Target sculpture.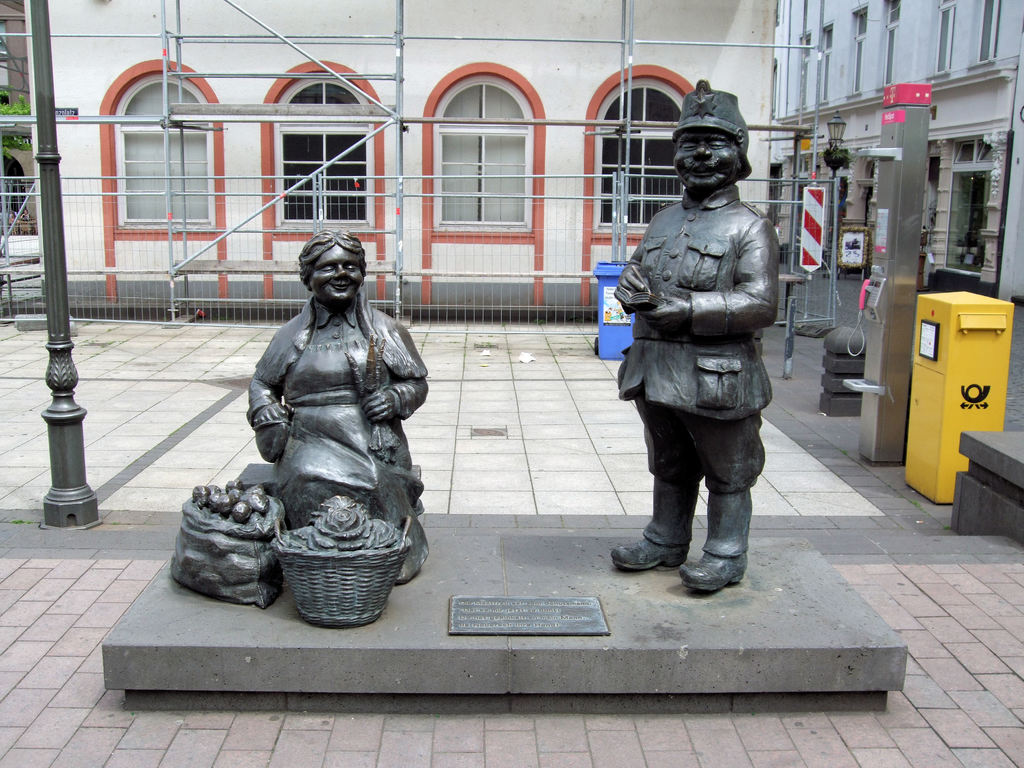
Target region: left=599, top=79, right=810, bottom=602.
